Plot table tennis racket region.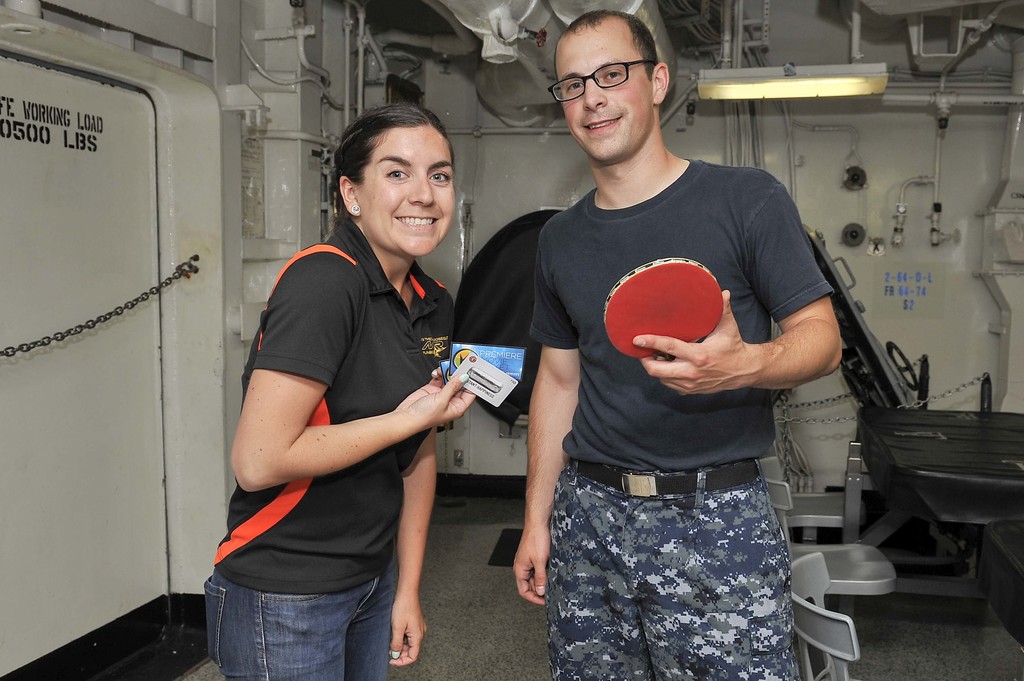
Plotted at (604,259,728,359).
